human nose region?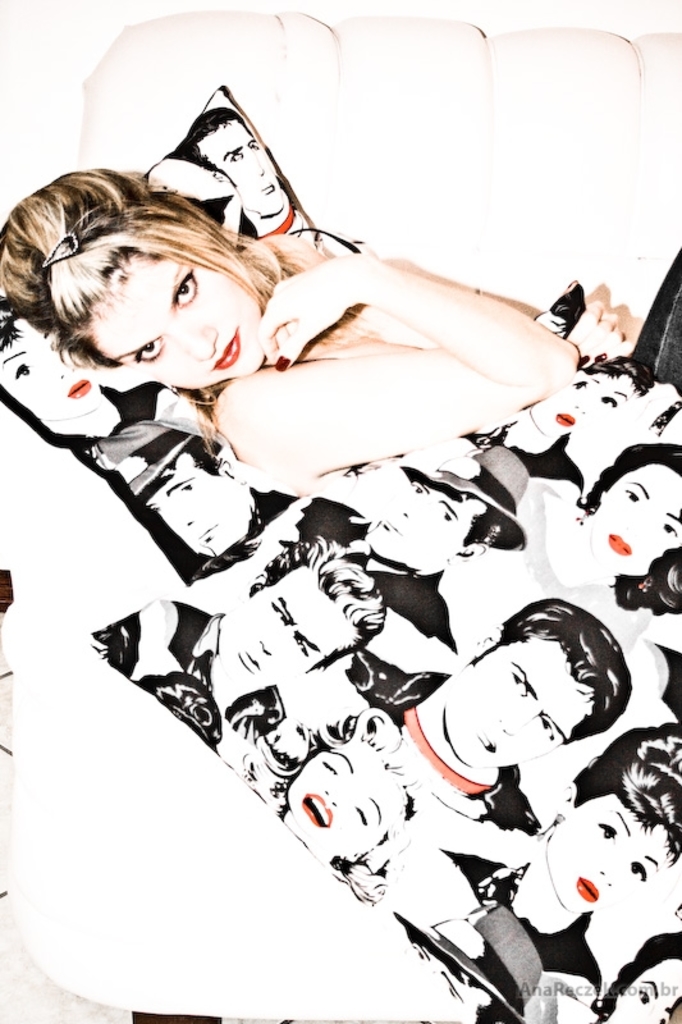
(left=568, top=385, right=599, bottom=419)
